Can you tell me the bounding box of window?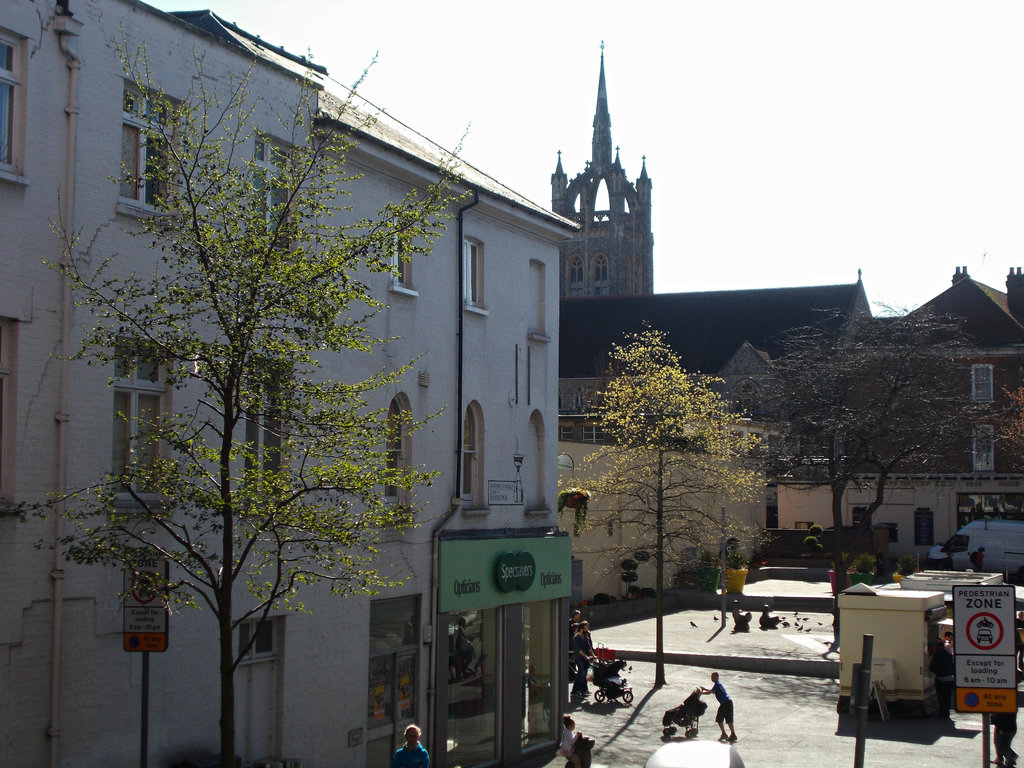
box(911, 513, 932, 546).
